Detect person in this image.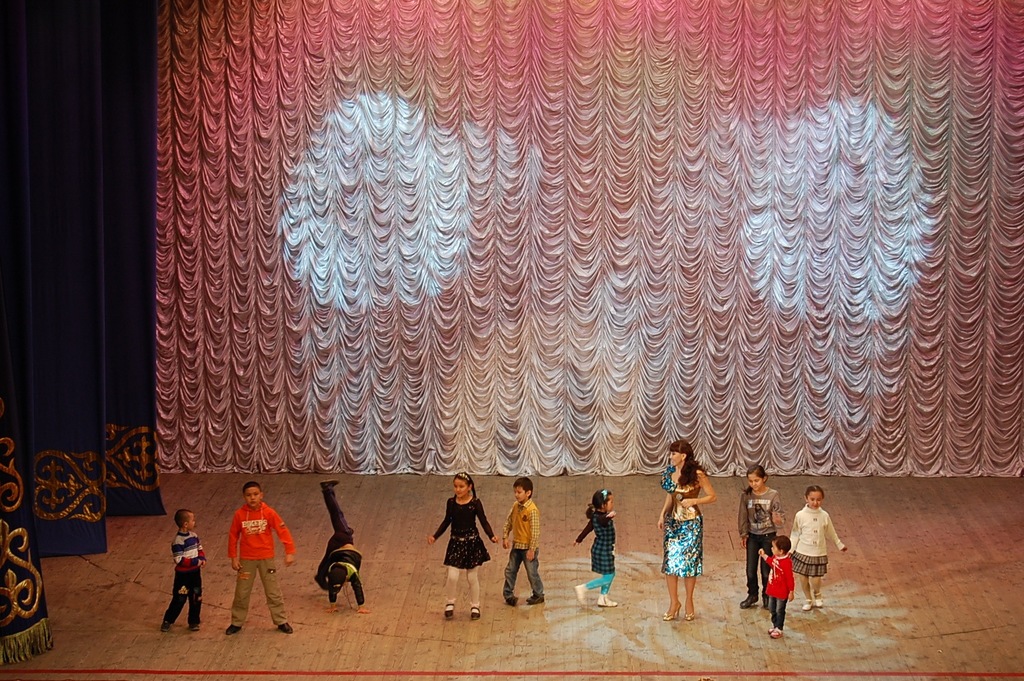
Detection: Rect(756, 535, 795, 646).
